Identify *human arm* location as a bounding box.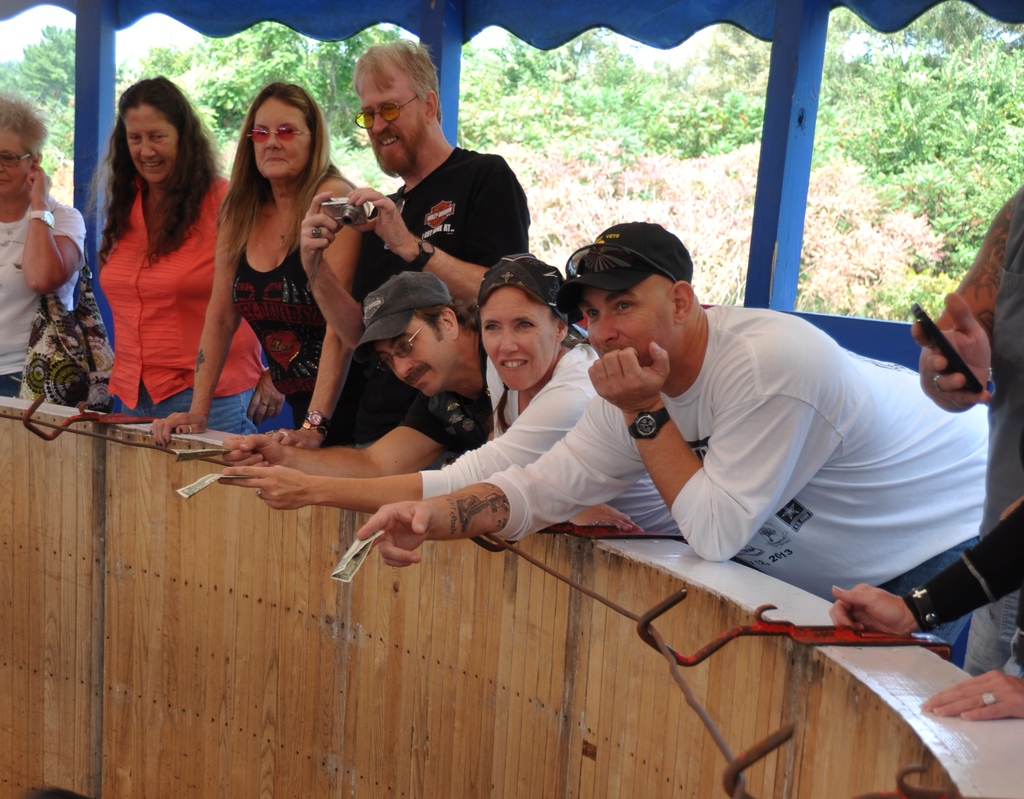
box=[147, 190, 245, 450].
